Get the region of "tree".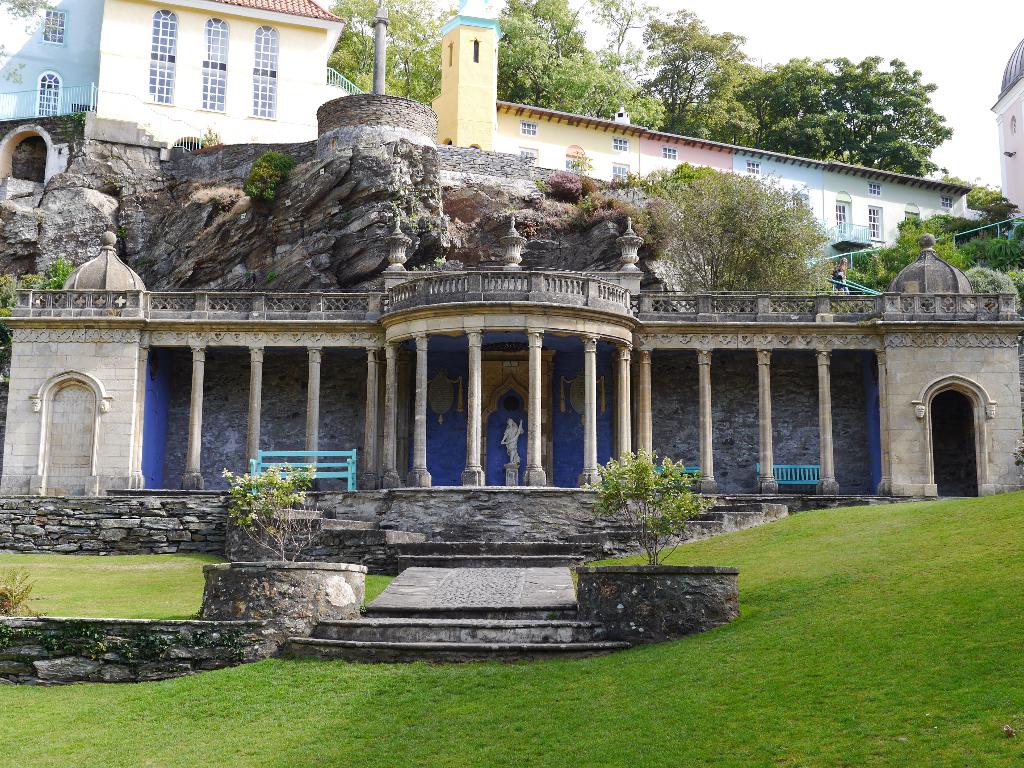
left=865, top=204, right=986, bottom=304.
